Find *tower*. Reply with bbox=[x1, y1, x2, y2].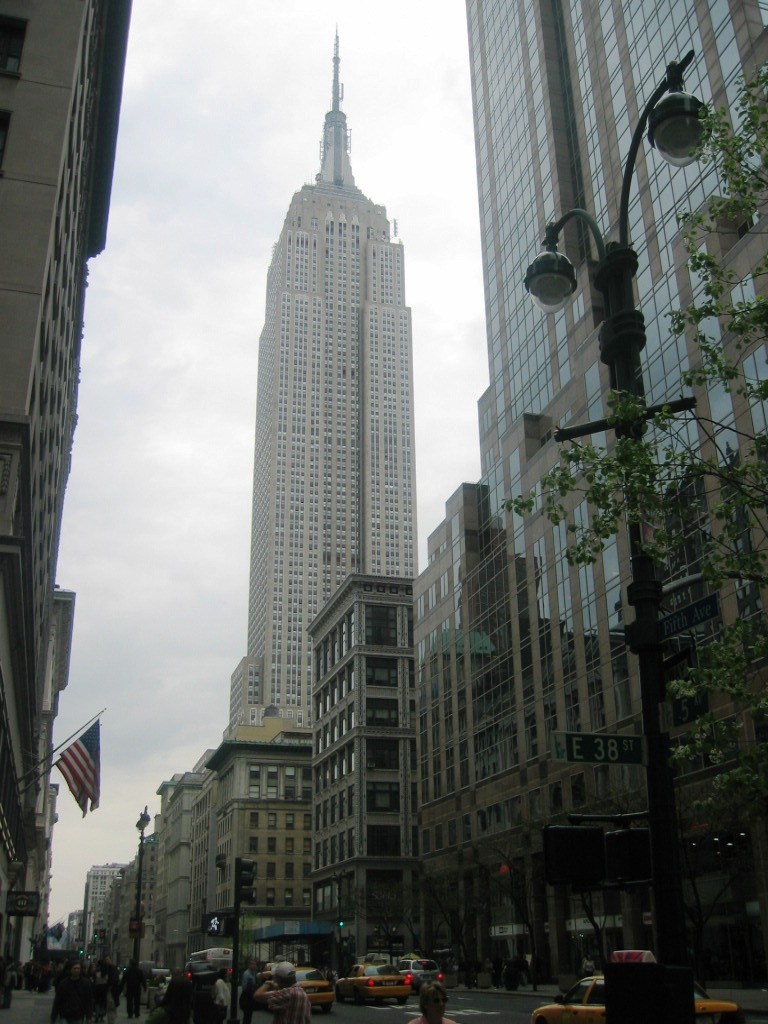
bbox=[0, 0, 107, 982].
